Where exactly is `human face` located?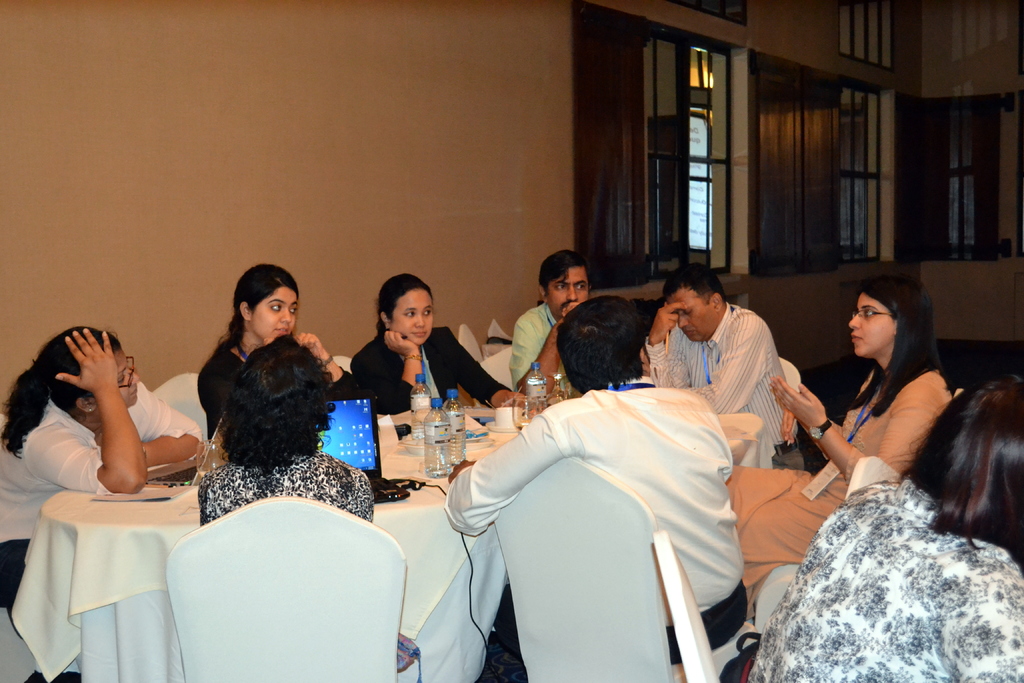
Its bounding box is [left=548, top=267, right=589, bottom=318].
